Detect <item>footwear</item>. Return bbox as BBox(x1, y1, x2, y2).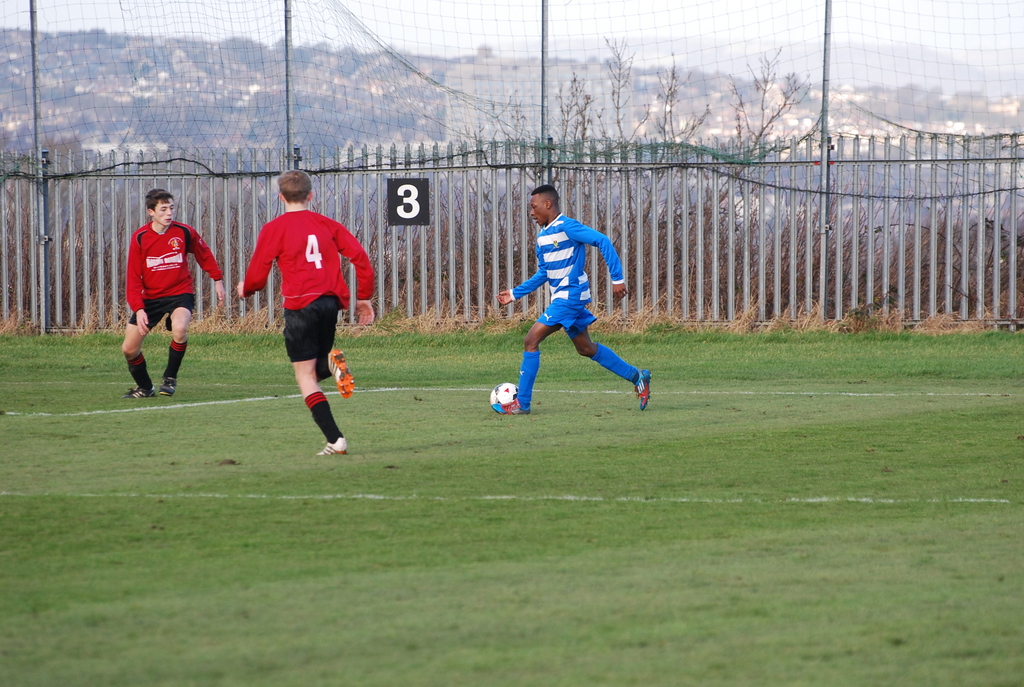
BBox(127, 380, 154, 398).
